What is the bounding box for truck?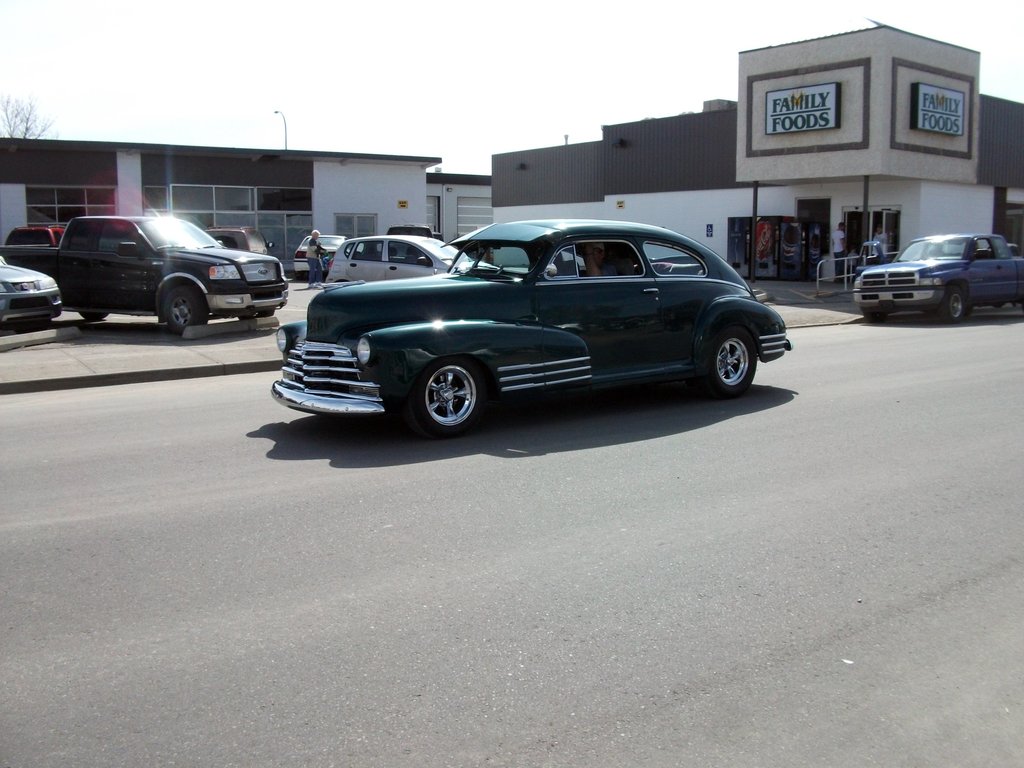
select_region(28, 211, 301, 332).
